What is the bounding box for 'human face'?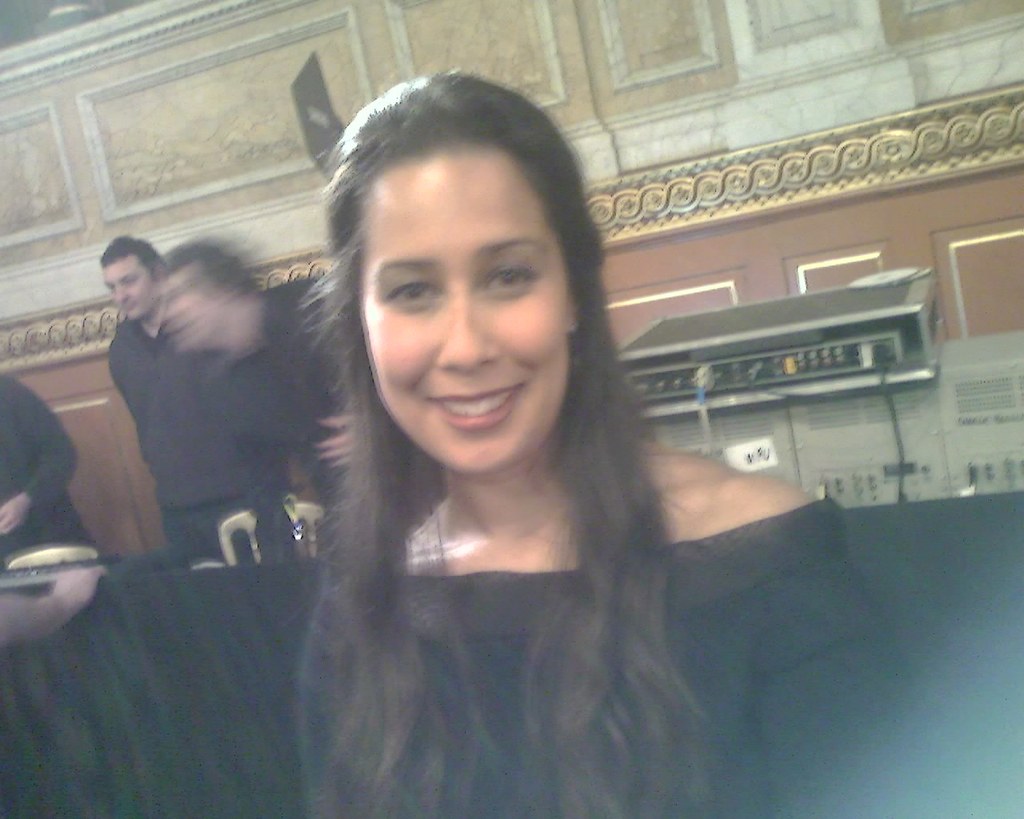
{"x1": 100, "y1": 254, "x2": 150, "y2": 322}.
